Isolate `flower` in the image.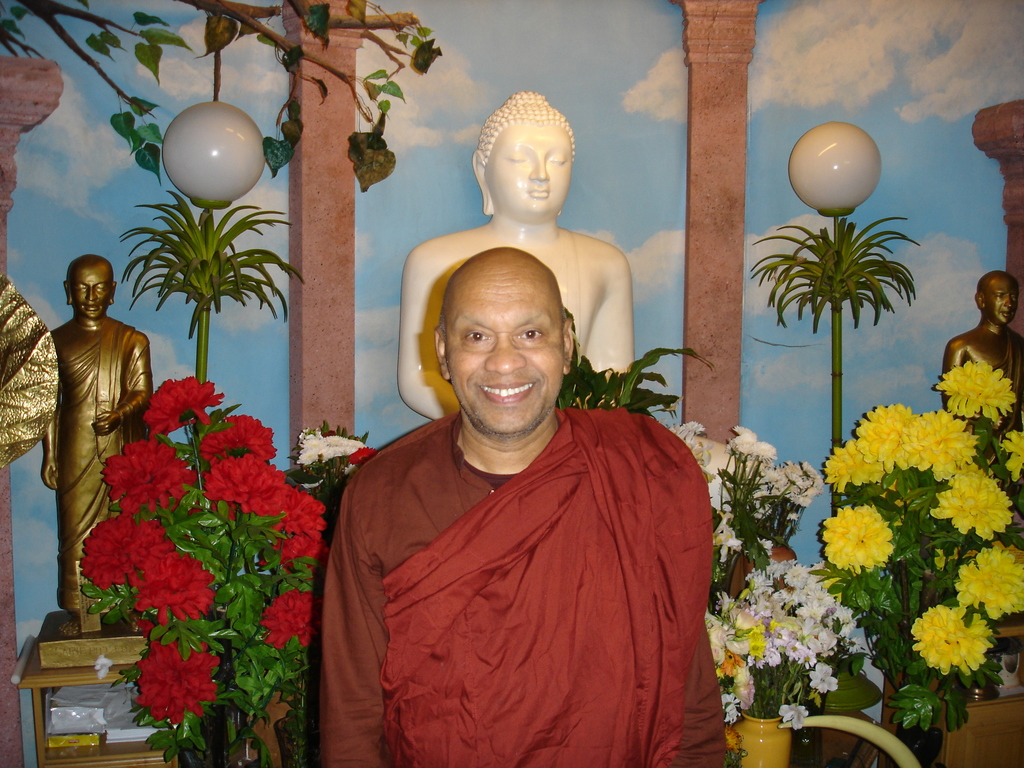
Isolated region: [left=728, top=429, right=774, bottom=466].
